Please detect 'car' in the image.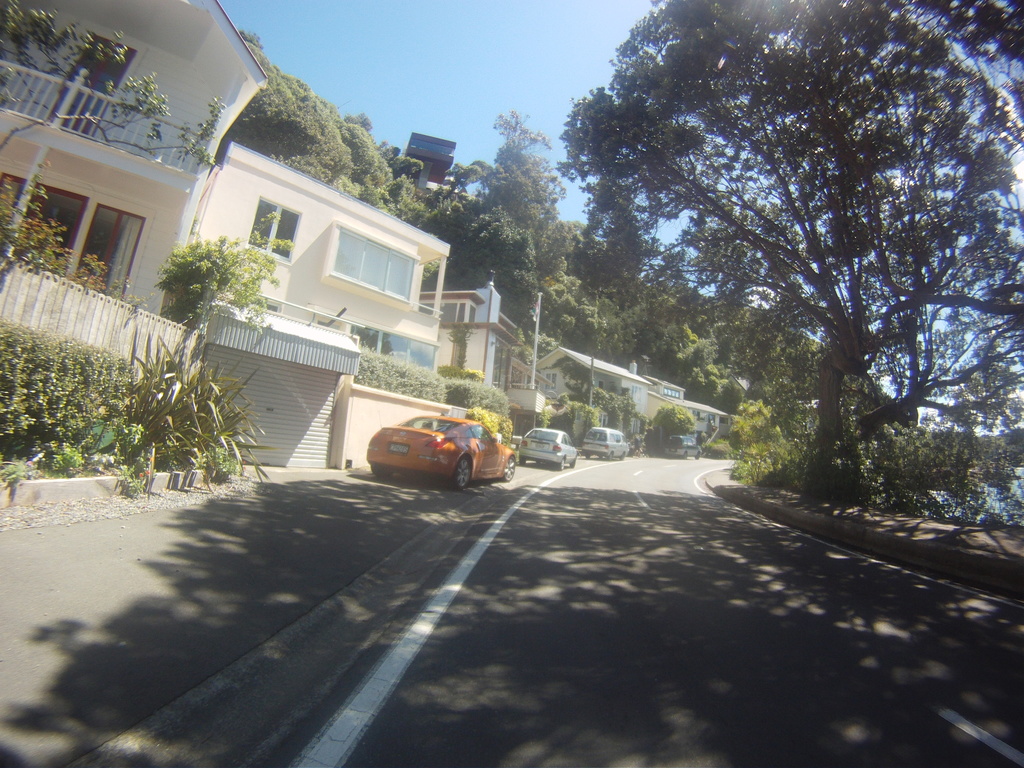
{"left": 360, "top": 410, "right": 509, "bottom": 495}.
